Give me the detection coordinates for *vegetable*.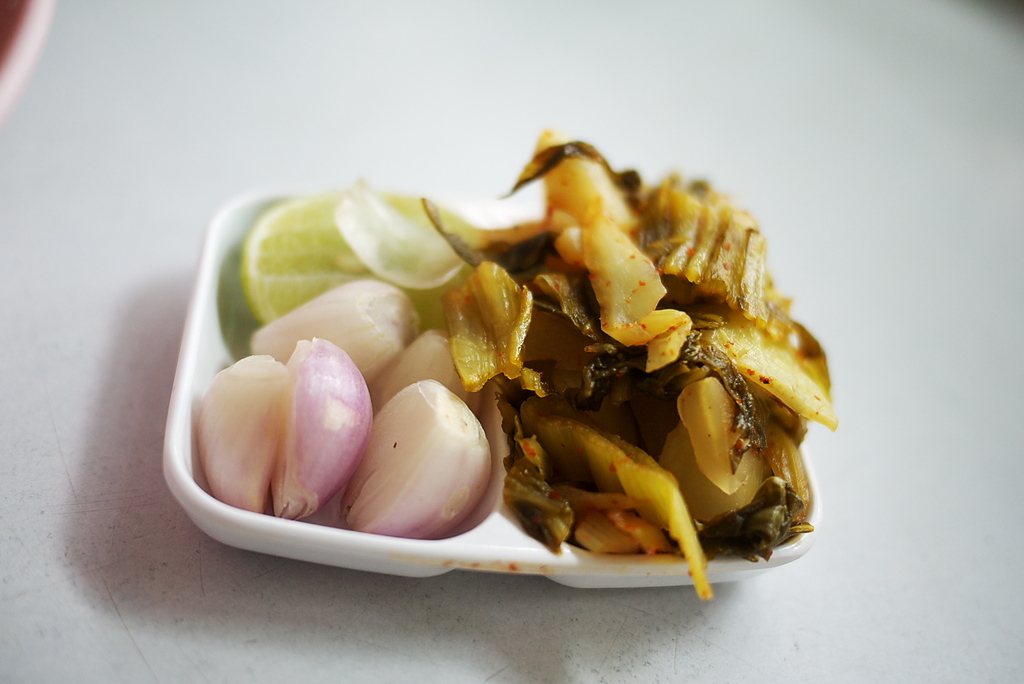
detection(346, 376, 495, 539).
